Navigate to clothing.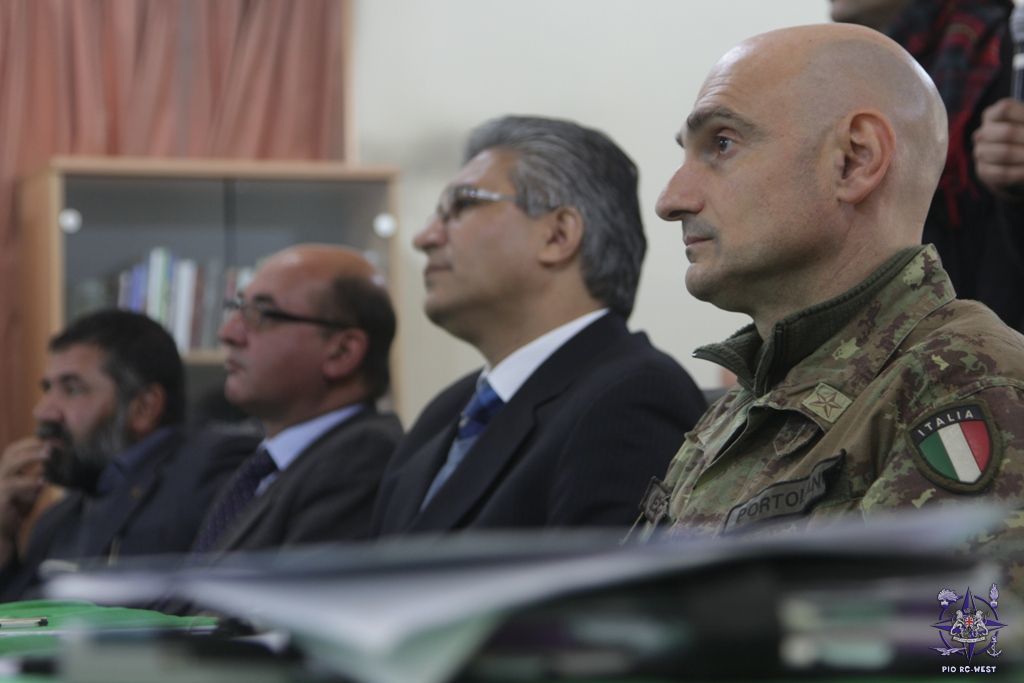
Navigation target: [left=182, top=401, right=416, bottom=562].
